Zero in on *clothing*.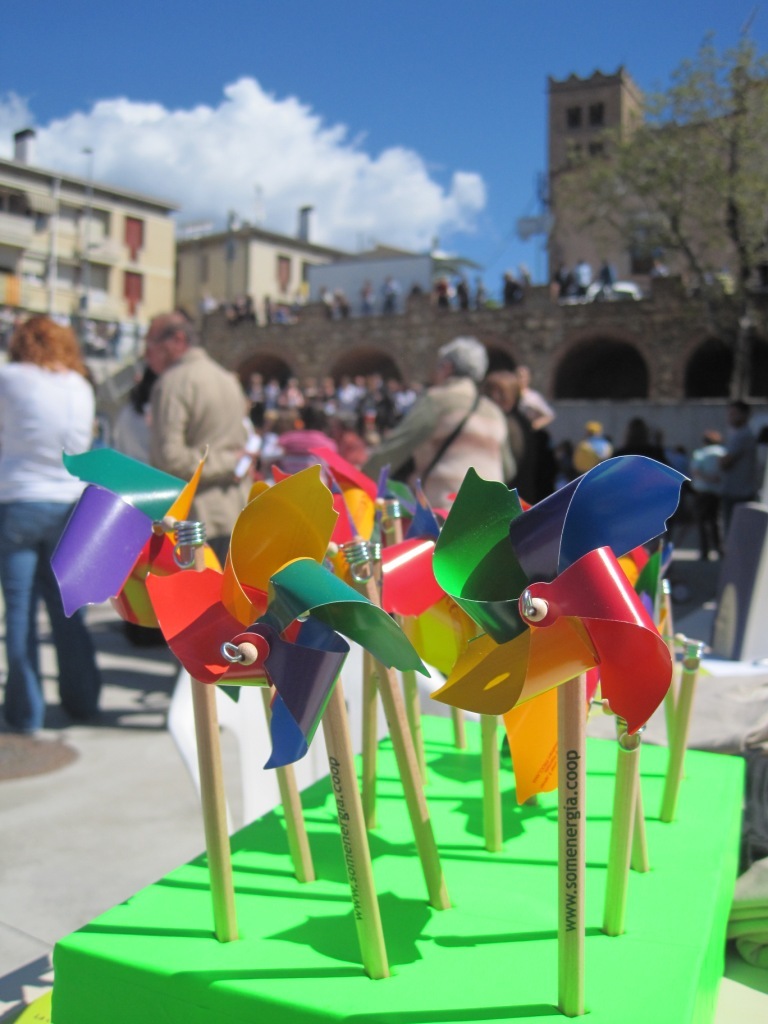
Zeroed in: detection(503, 394, 552, 504).
